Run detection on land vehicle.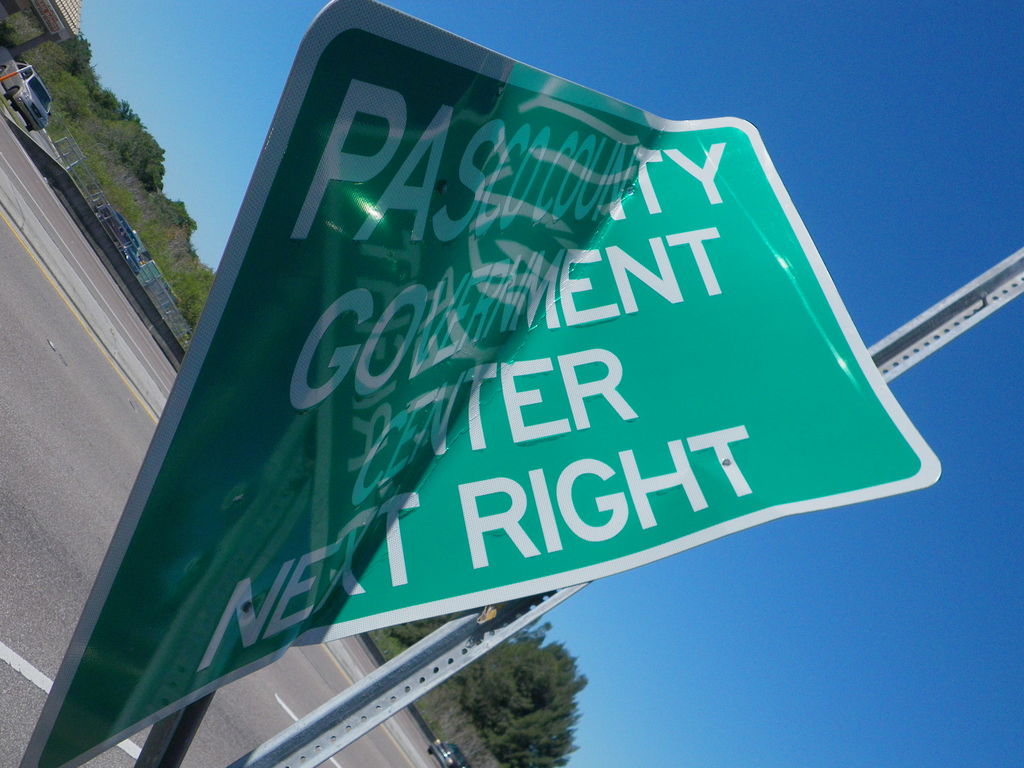
Result: rect(0, 61, 52, 132).
